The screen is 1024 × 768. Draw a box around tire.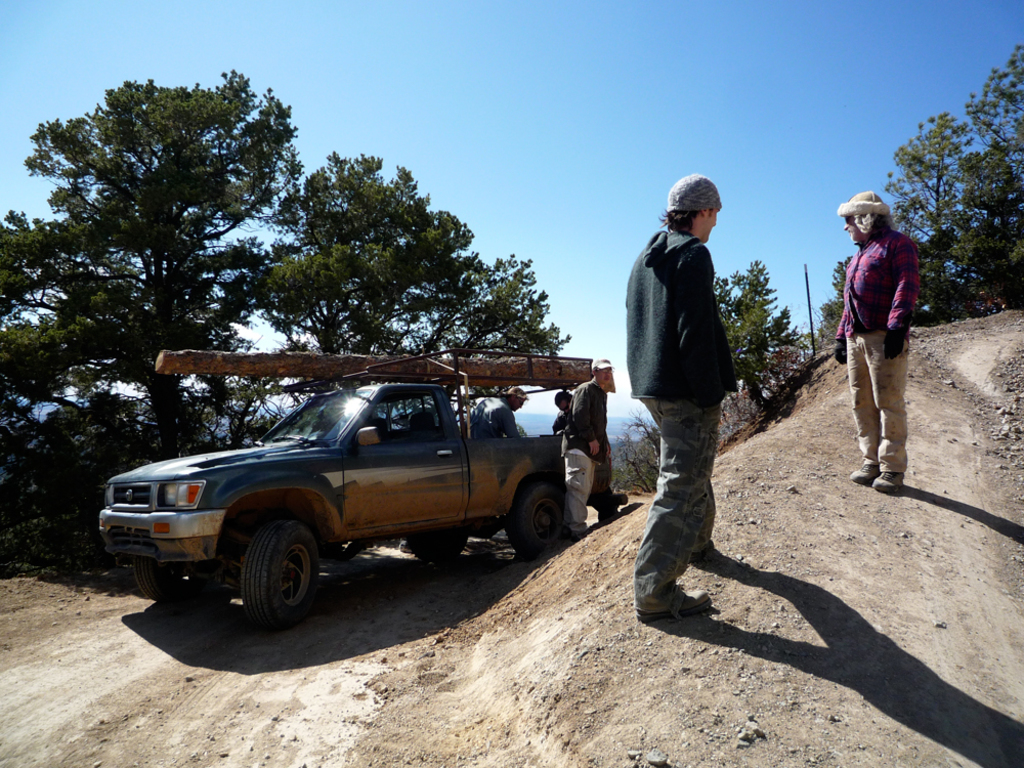
[505,484,564,556].
